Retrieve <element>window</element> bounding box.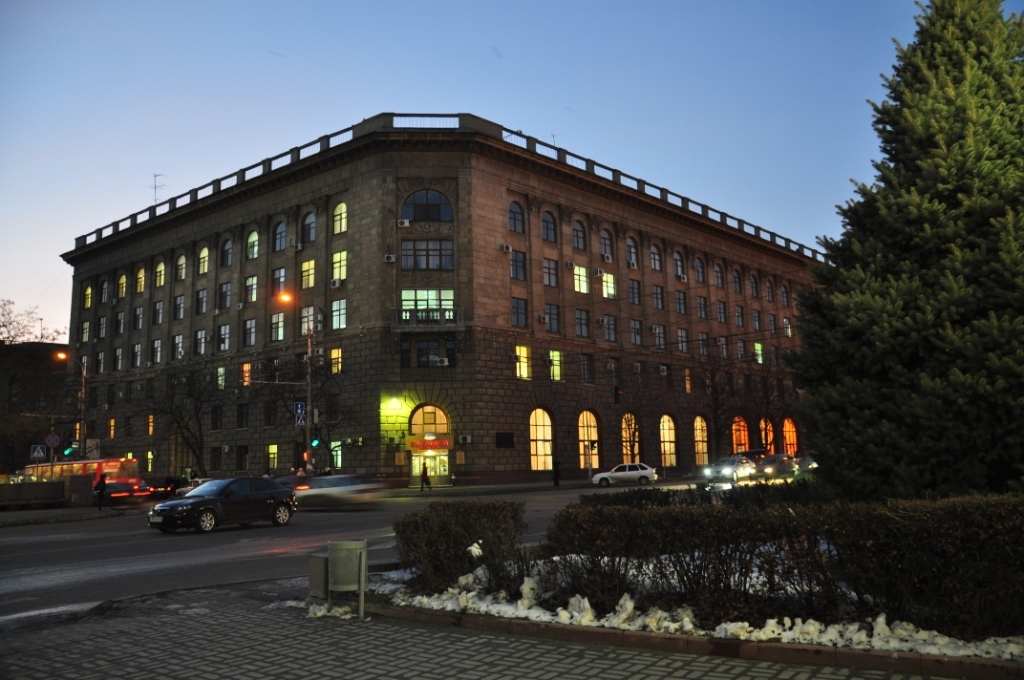
Bounding box: (580, 409, 605, 469).
